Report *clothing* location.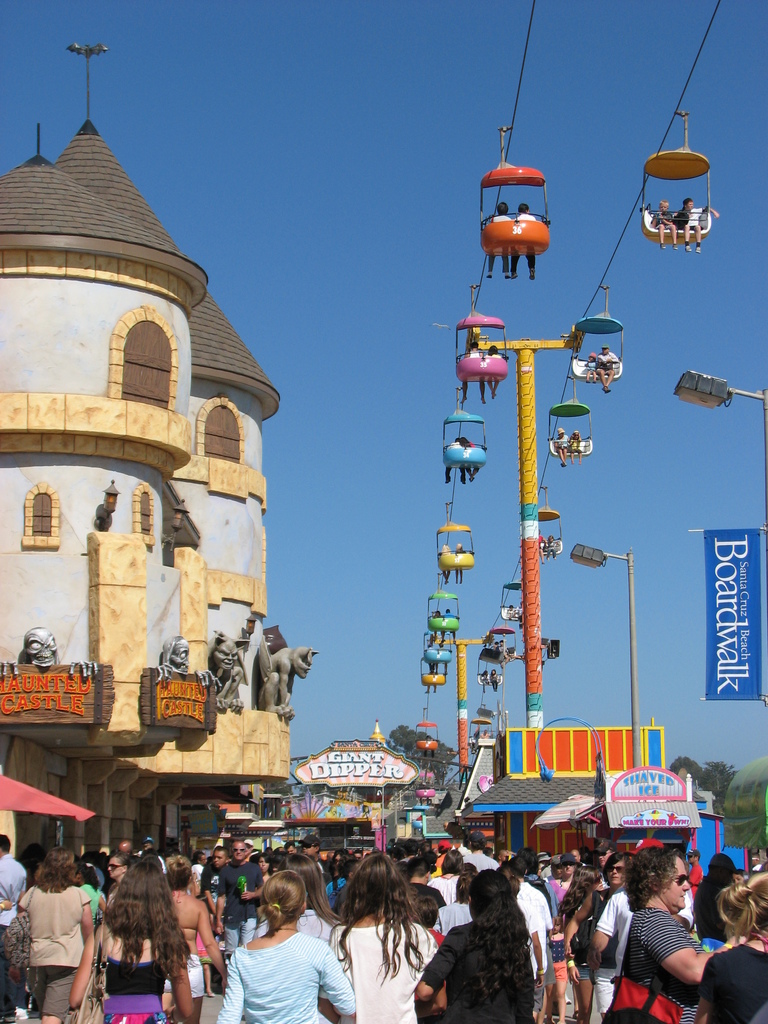
Report: box(481, 676, 490, 689).
